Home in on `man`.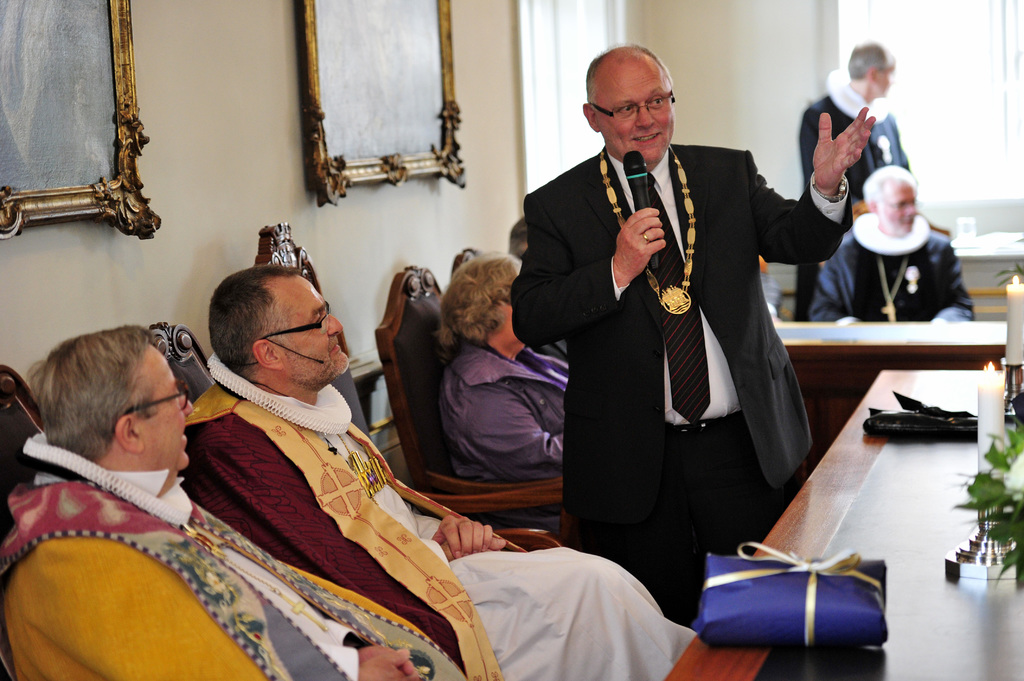
Homed in at 804,156,975,328.
